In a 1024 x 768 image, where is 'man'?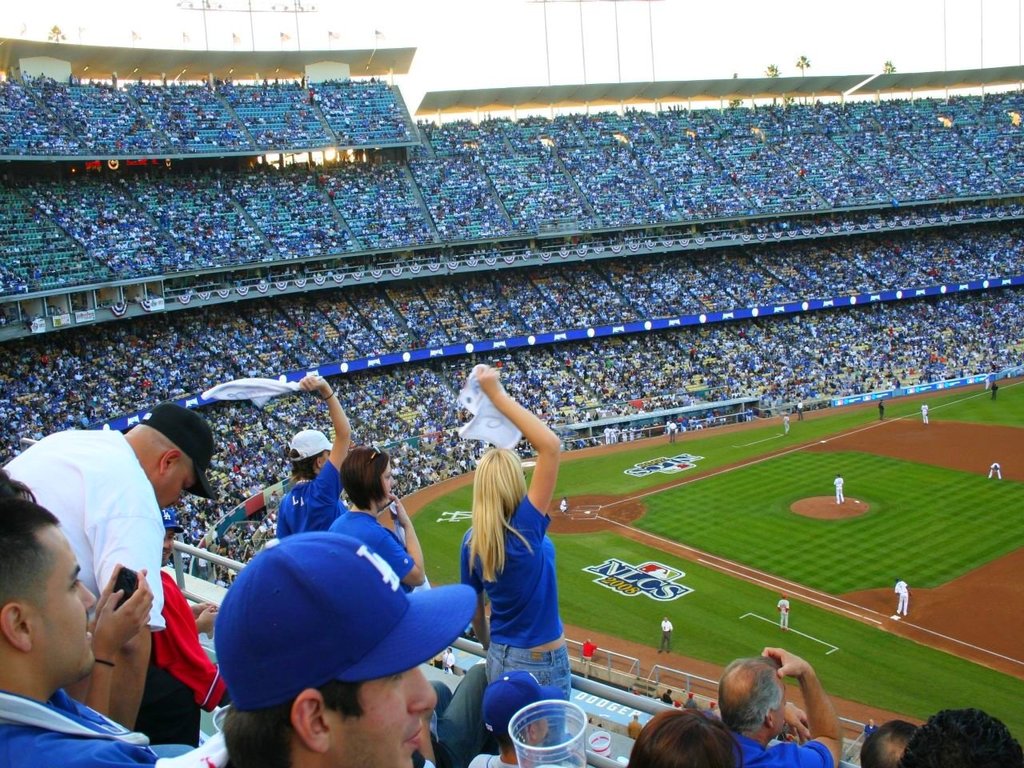
0/406/217/733.
